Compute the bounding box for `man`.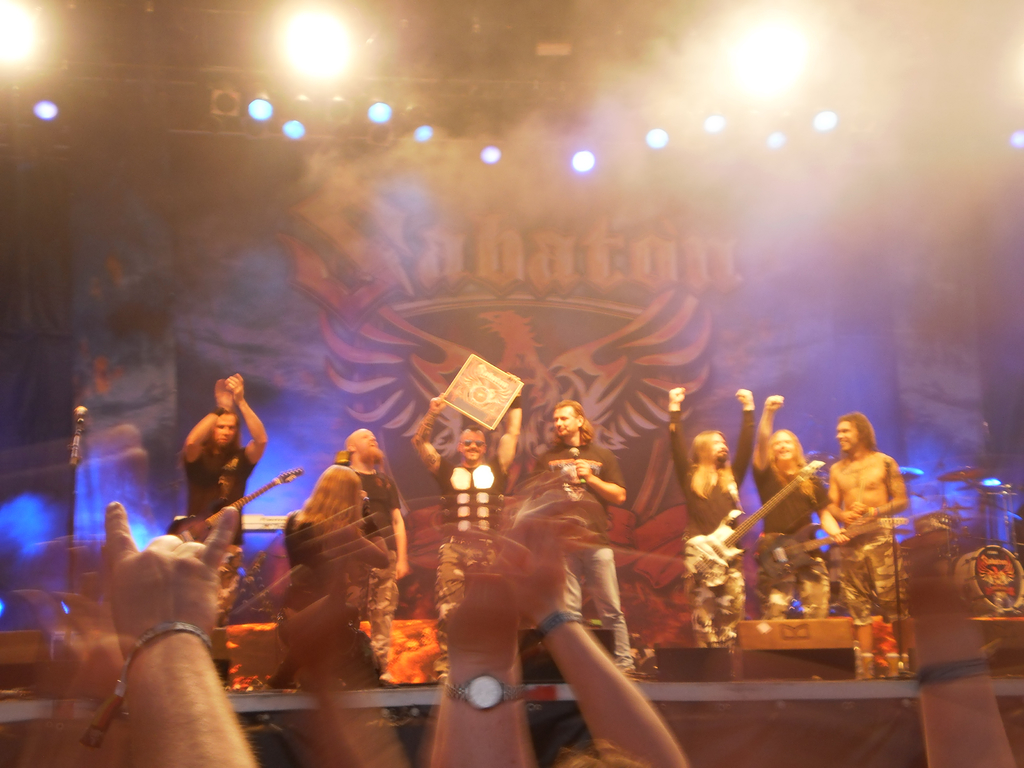
rect(330, 426, 412, 685).
